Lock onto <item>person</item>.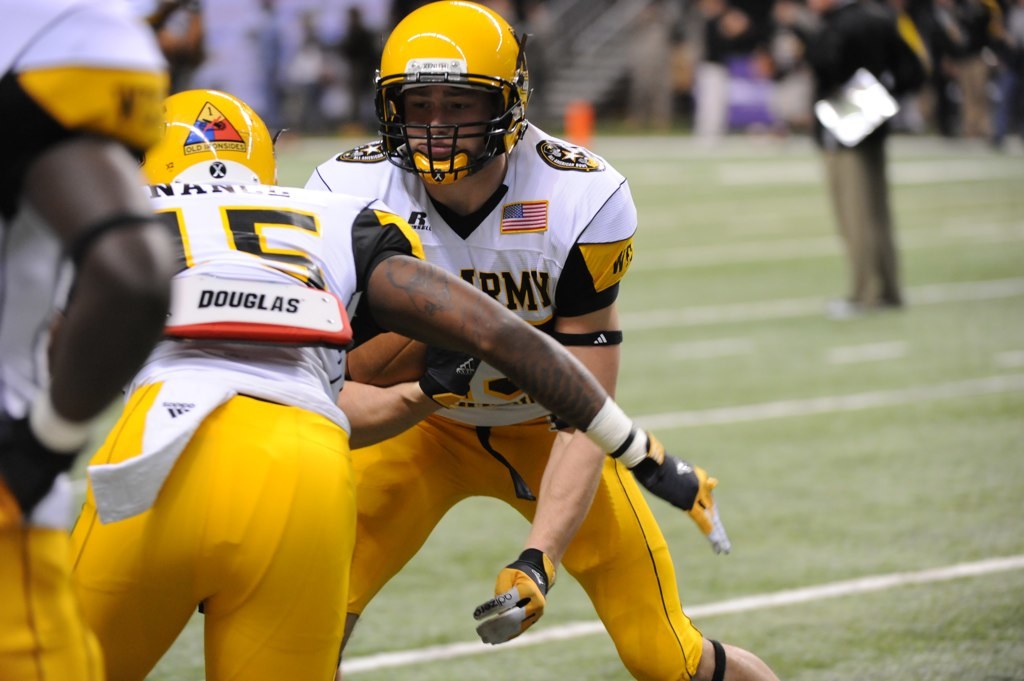
Locked: 0/0/181/680.
